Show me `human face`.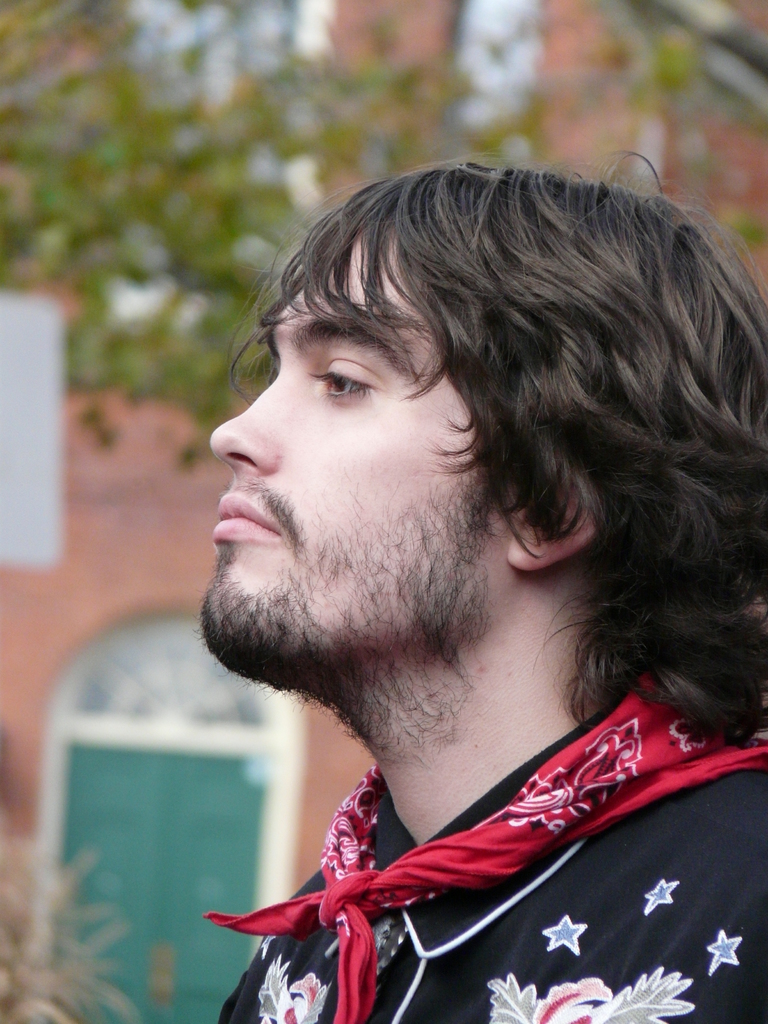
`human face` is here: [200,236,529,697].
